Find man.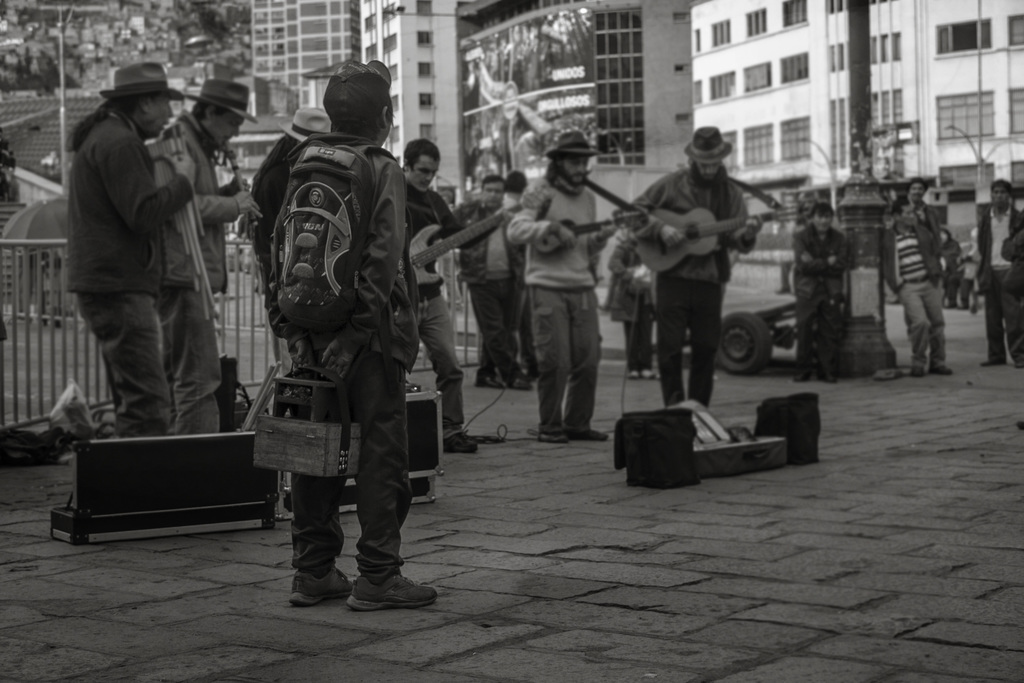
<box>276,57,435,614</box>.
